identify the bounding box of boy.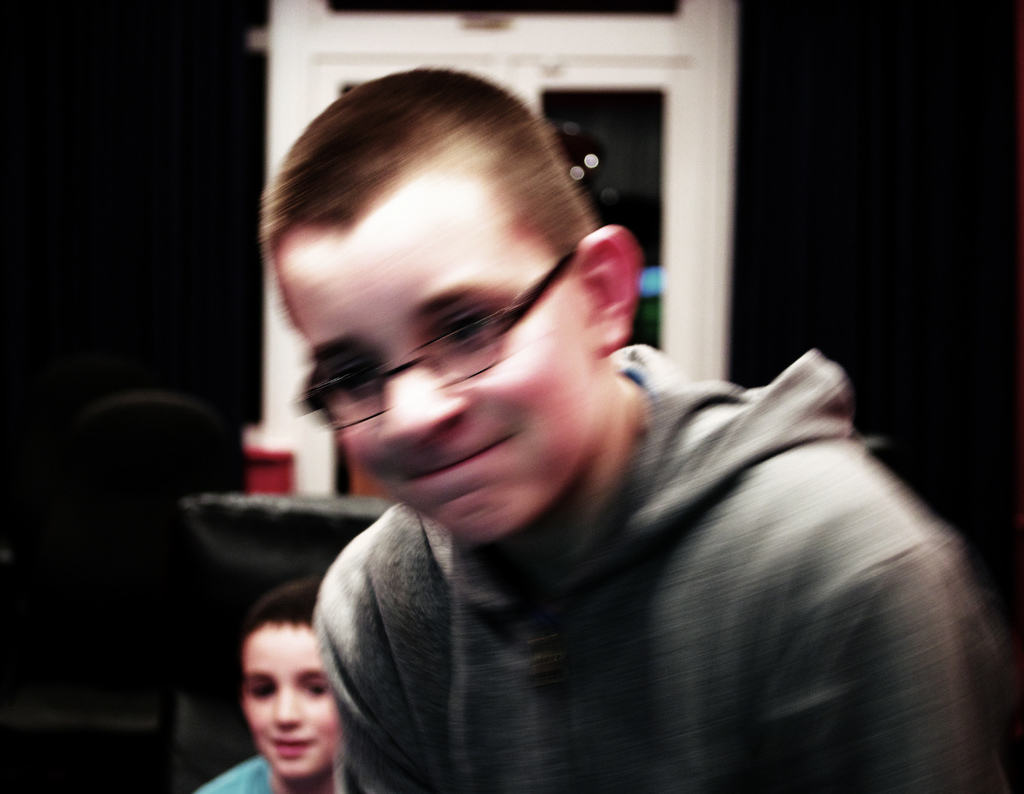
[264, 60, 1011, 784].
